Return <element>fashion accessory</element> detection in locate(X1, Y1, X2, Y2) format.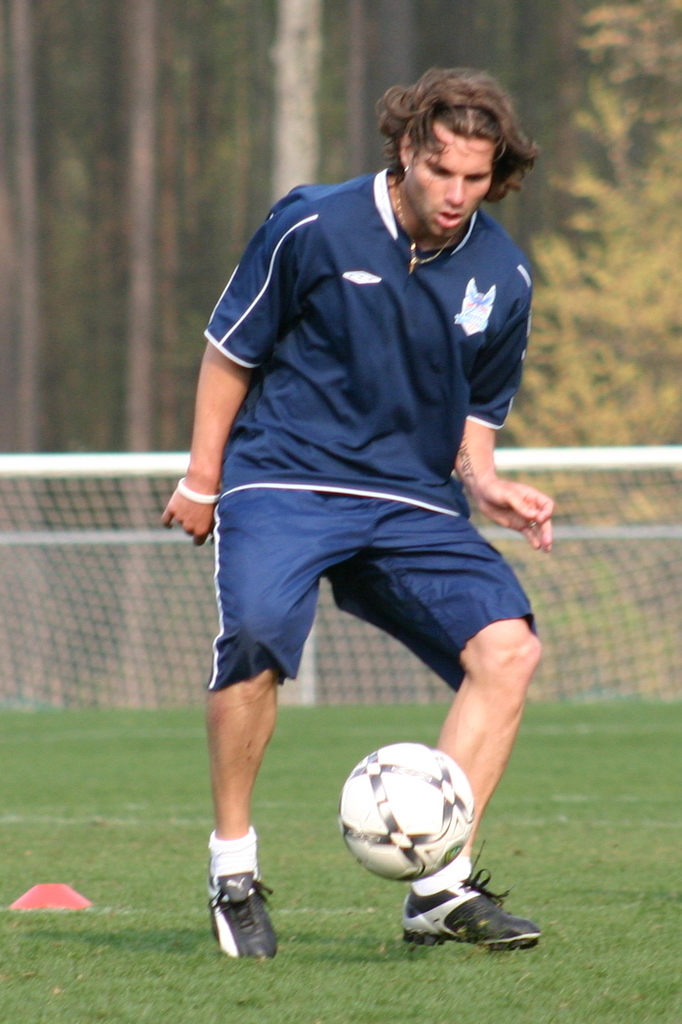
locate(392, 179, 445, 279).
